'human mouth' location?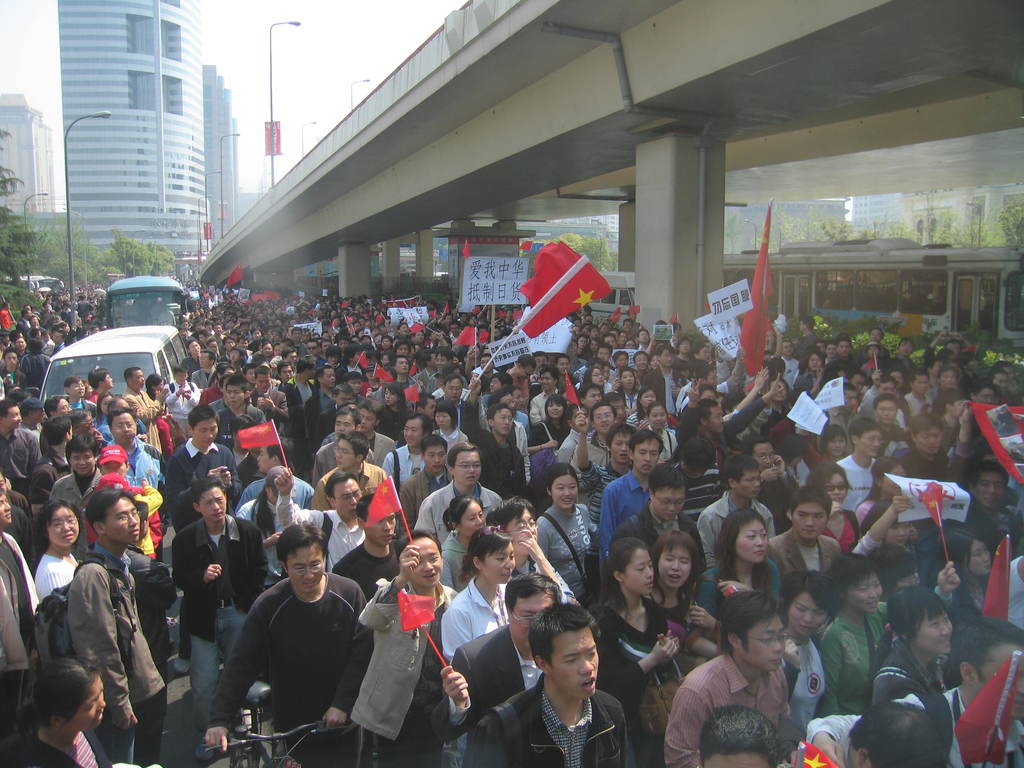
detection(666, 576, 678, 580)
